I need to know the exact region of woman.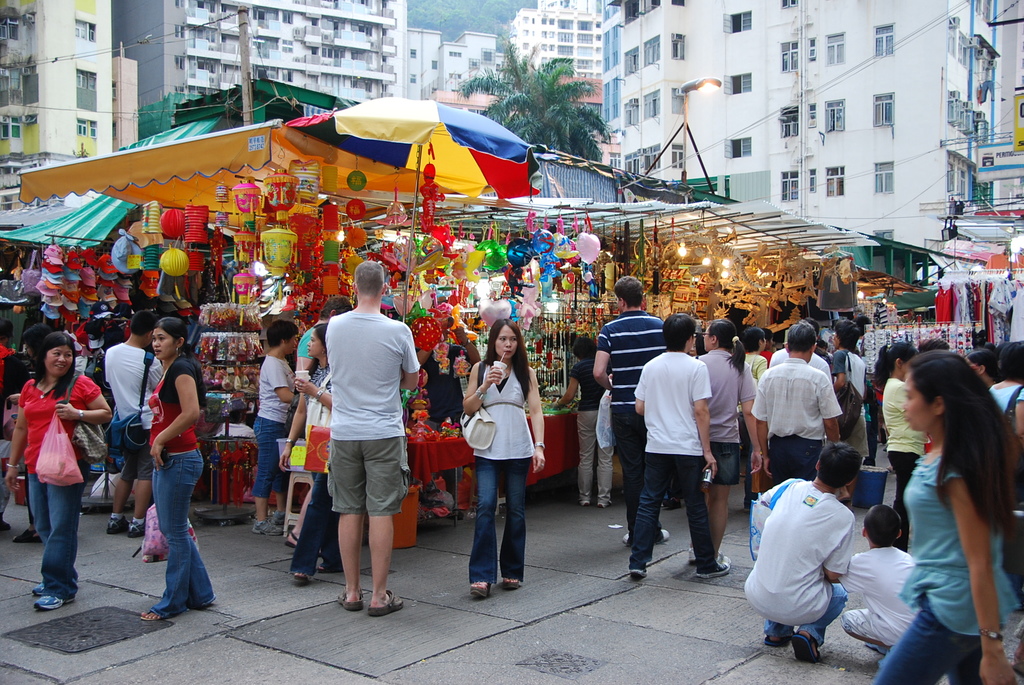
Region: crop(689, 344, 698, 358).
